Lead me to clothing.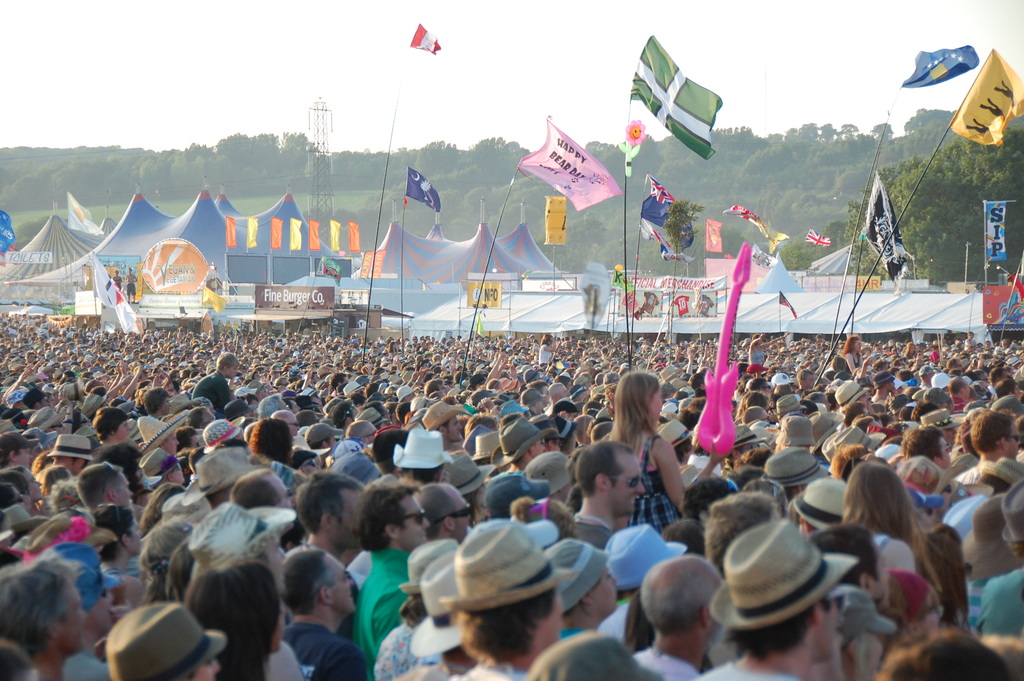
Lead to <region>398, 665, 448, 680</region>.
